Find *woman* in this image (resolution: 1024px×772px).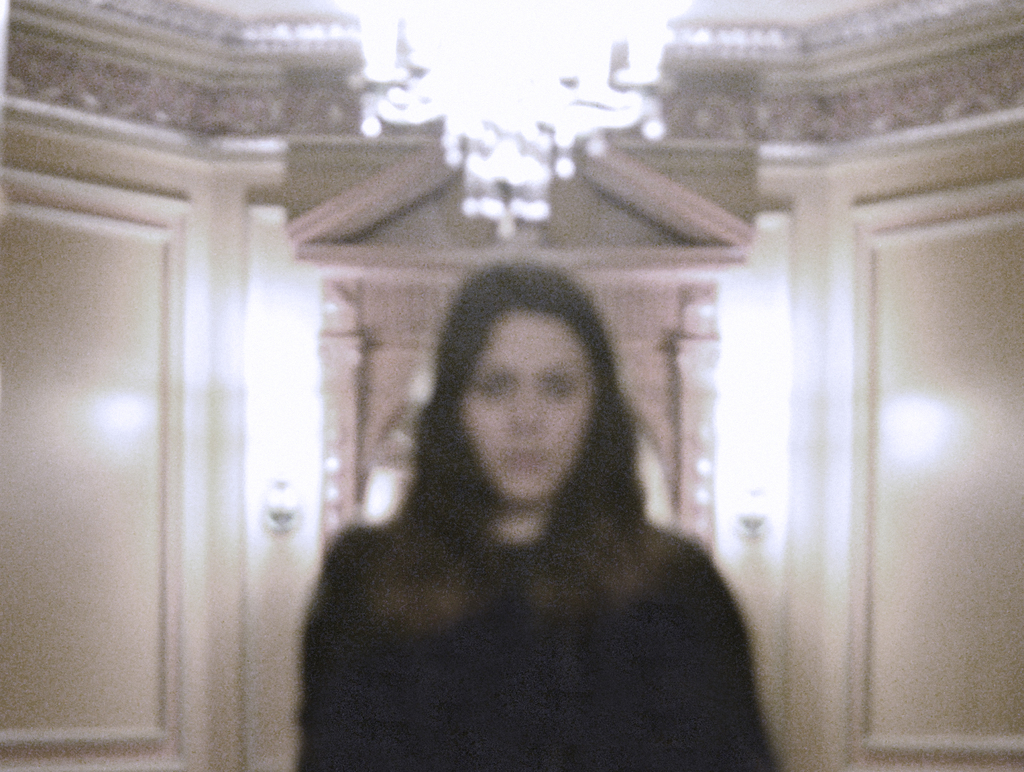
<bbox>282, 261, 752, 736</bbox>.
